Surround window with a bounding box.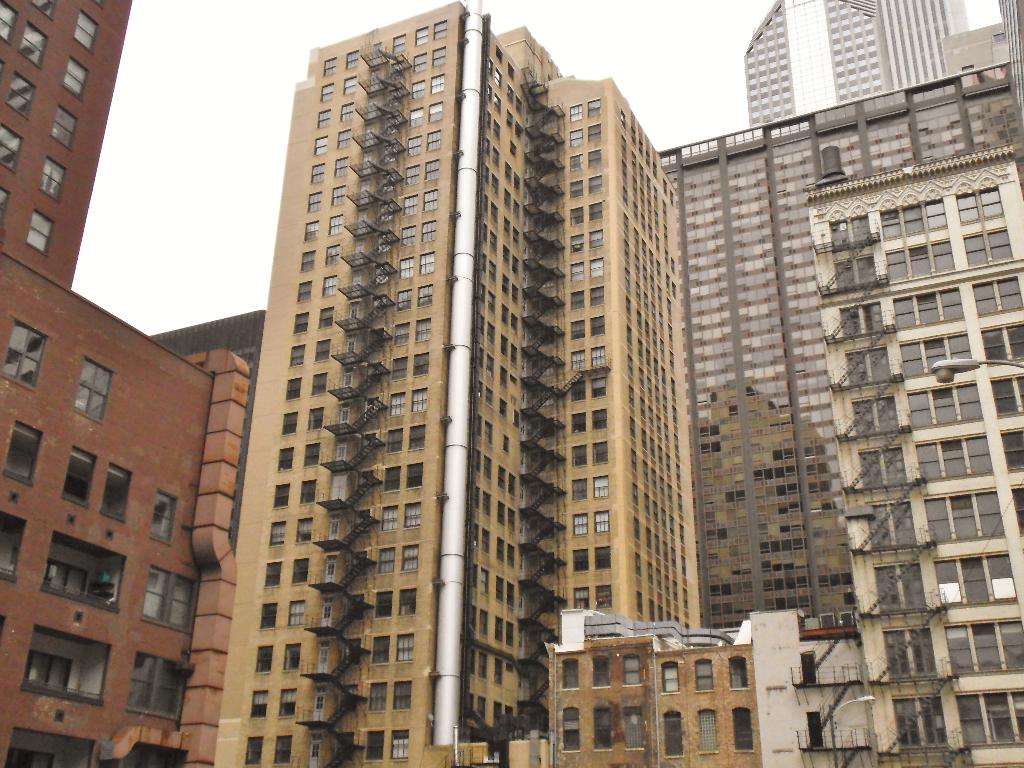
372,67,380,93.
